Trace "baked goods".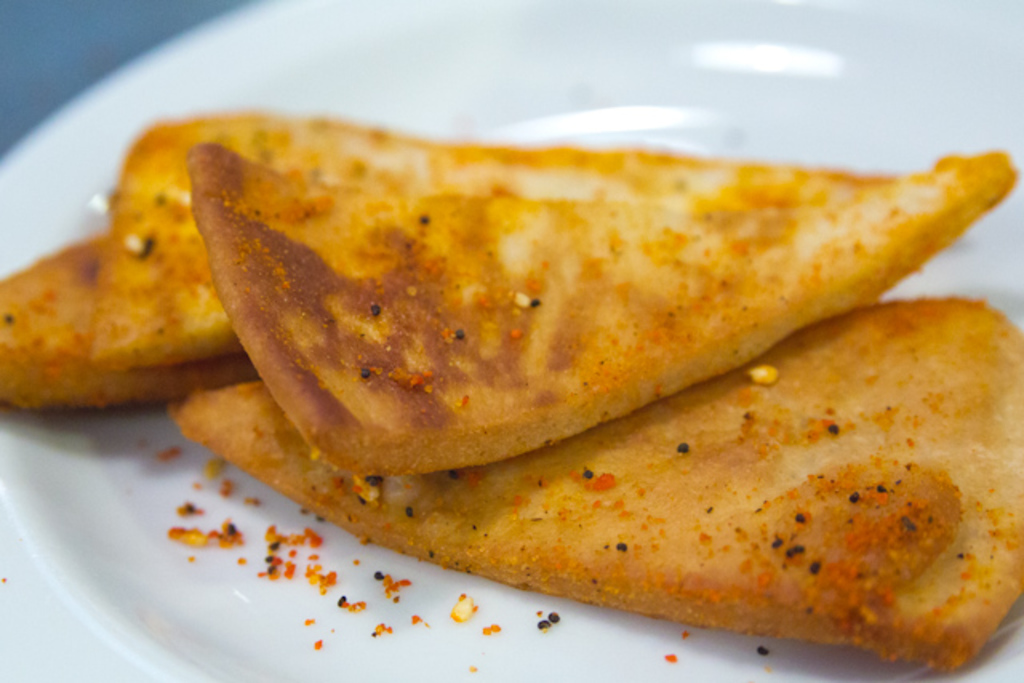
Traced to crop(104, 115, 462, 365).
